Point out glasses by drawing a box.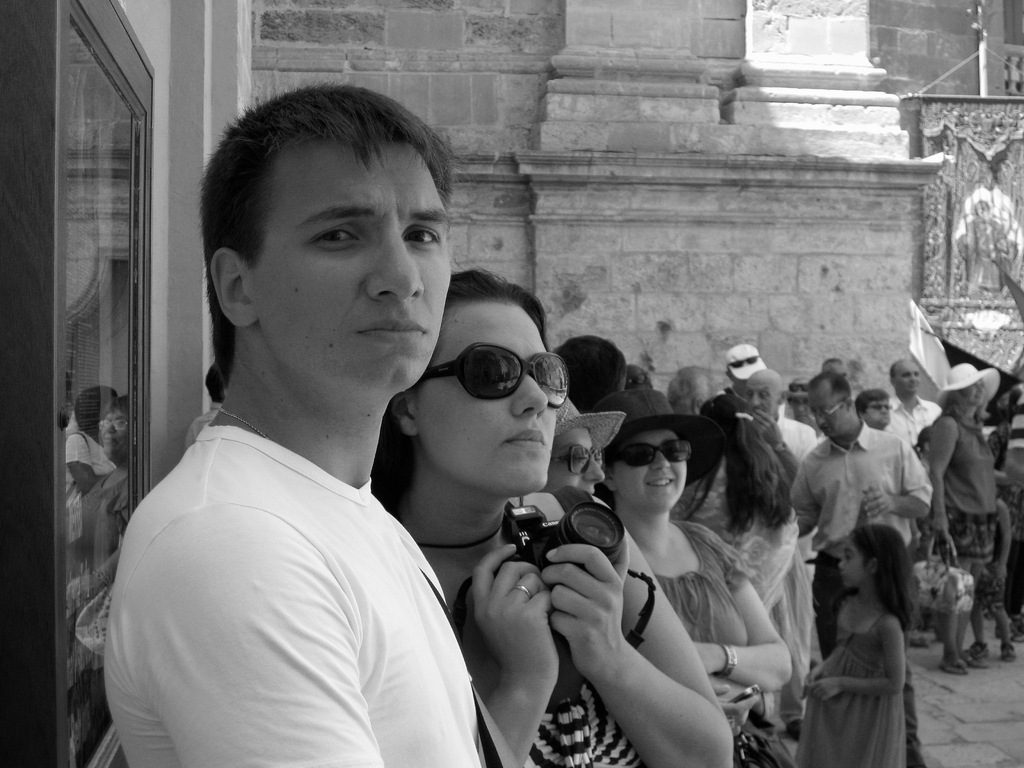
809/401/849/420.
